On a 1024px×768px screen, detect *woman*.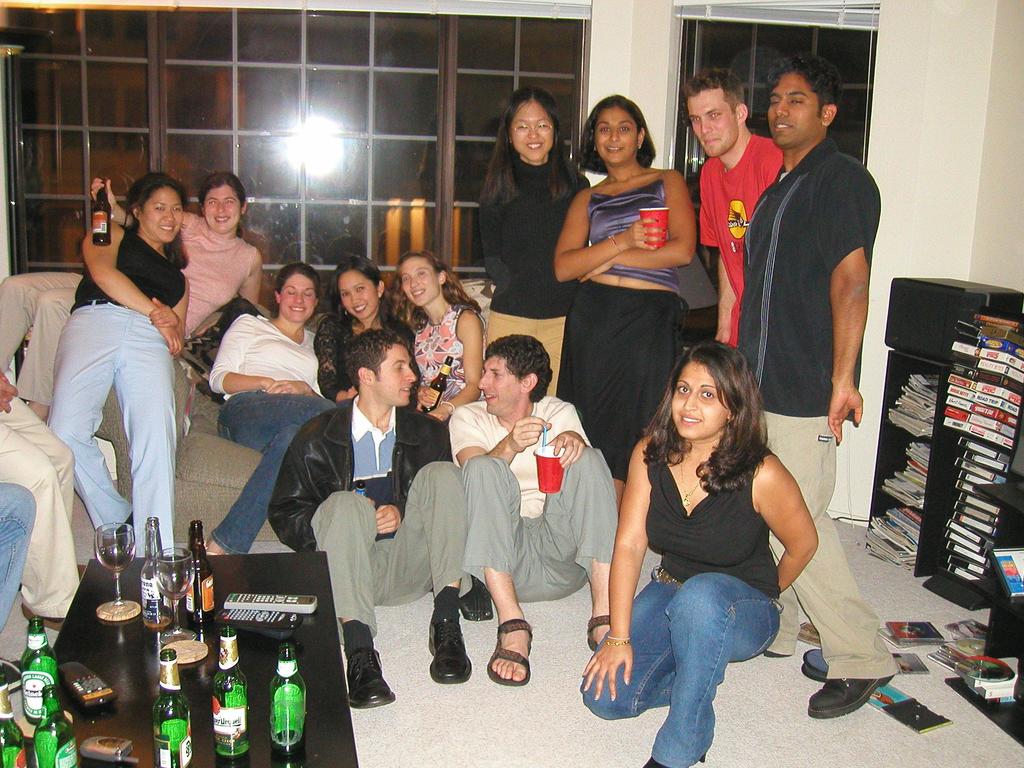
locate(40, 172, 186, 562).
